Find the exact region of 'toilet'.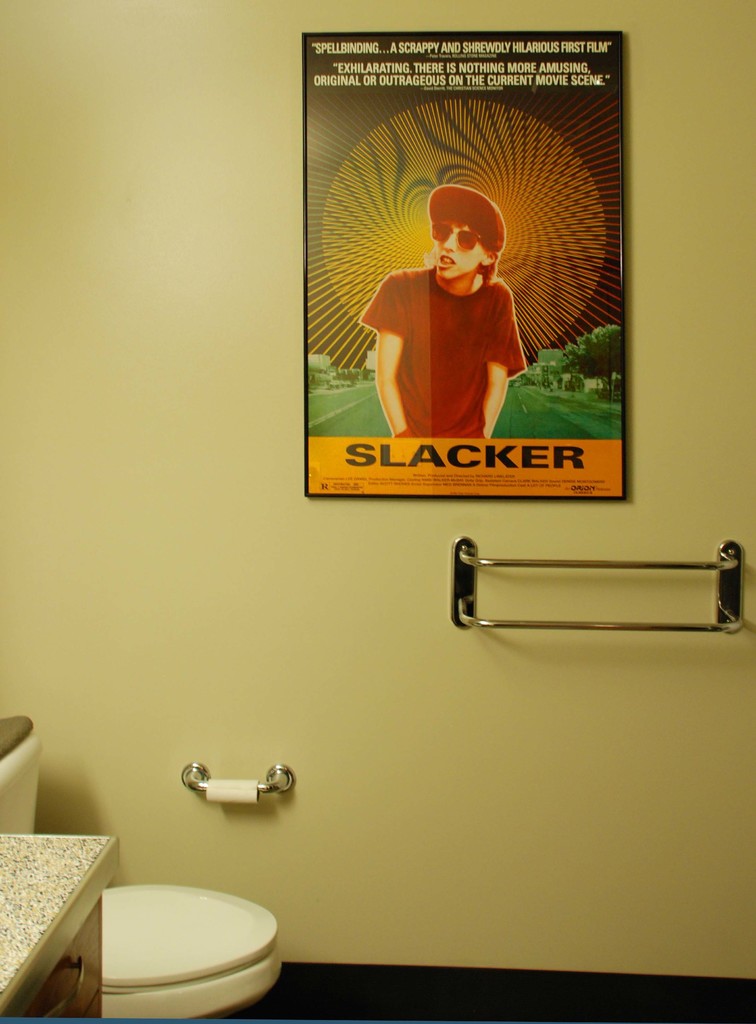
Exact region: box=[72, 863, 270, 1023].
